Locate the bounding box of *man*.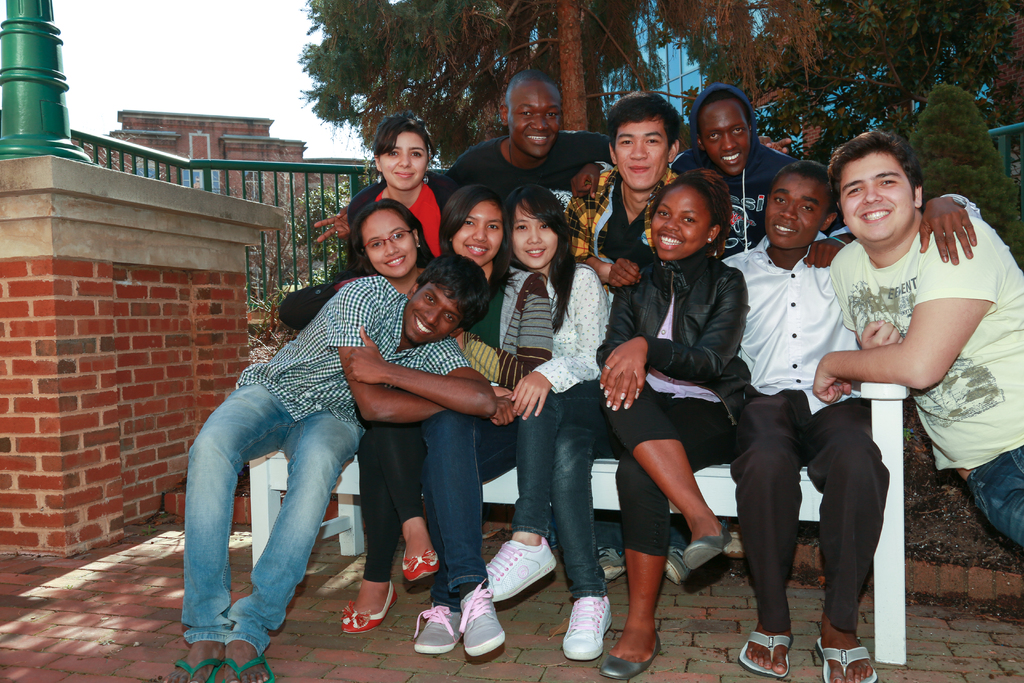
Bounding box: 812 128 1023 551.
